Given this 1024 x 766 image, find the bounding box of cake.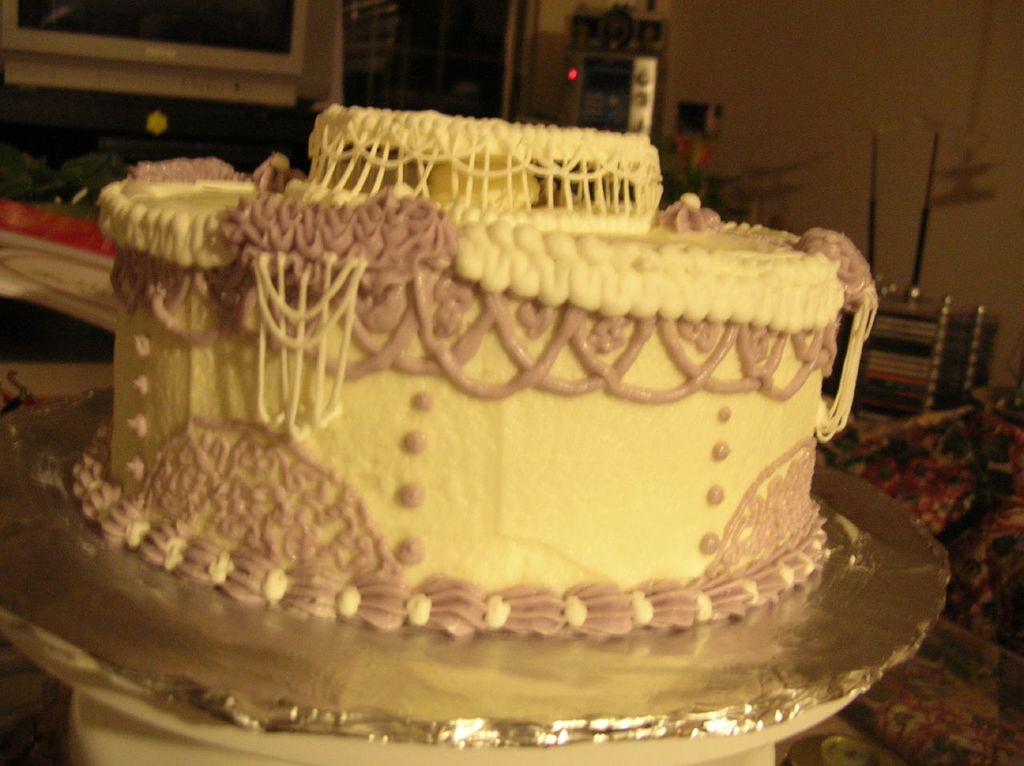
region(66, 99, 881, 641).
